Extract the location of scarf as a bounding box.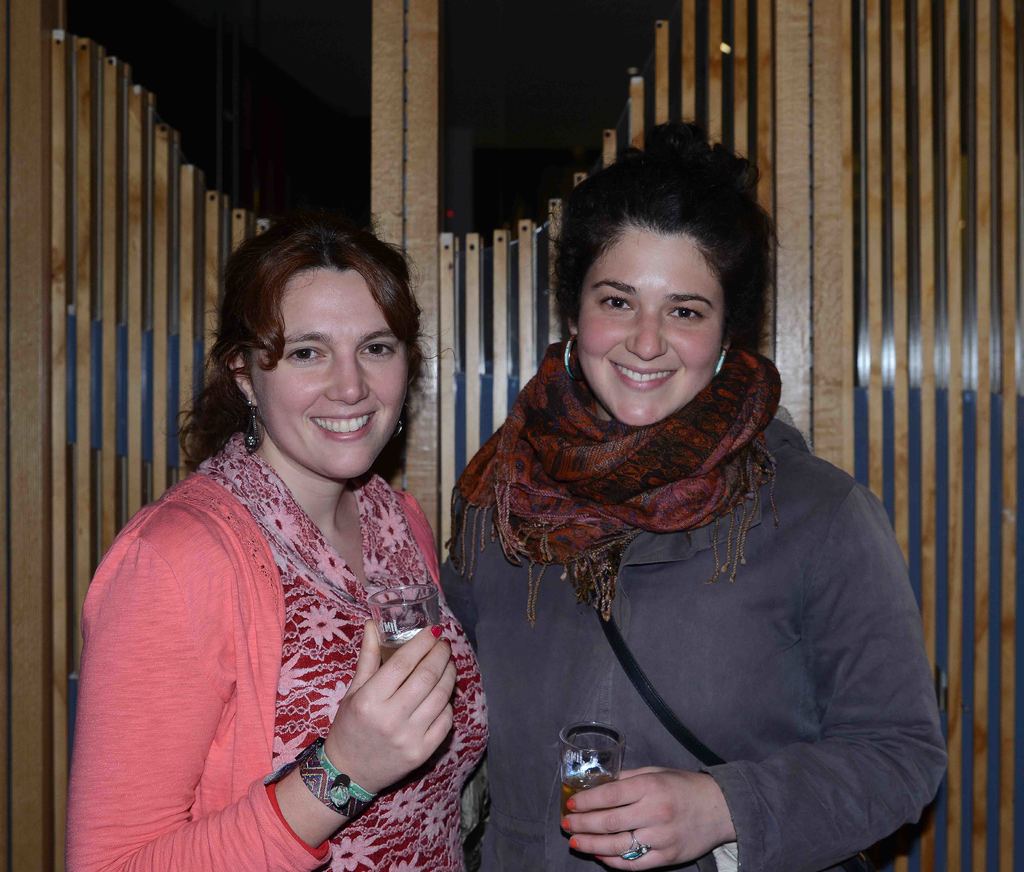
l=450, t=343, r=791, b=636.
